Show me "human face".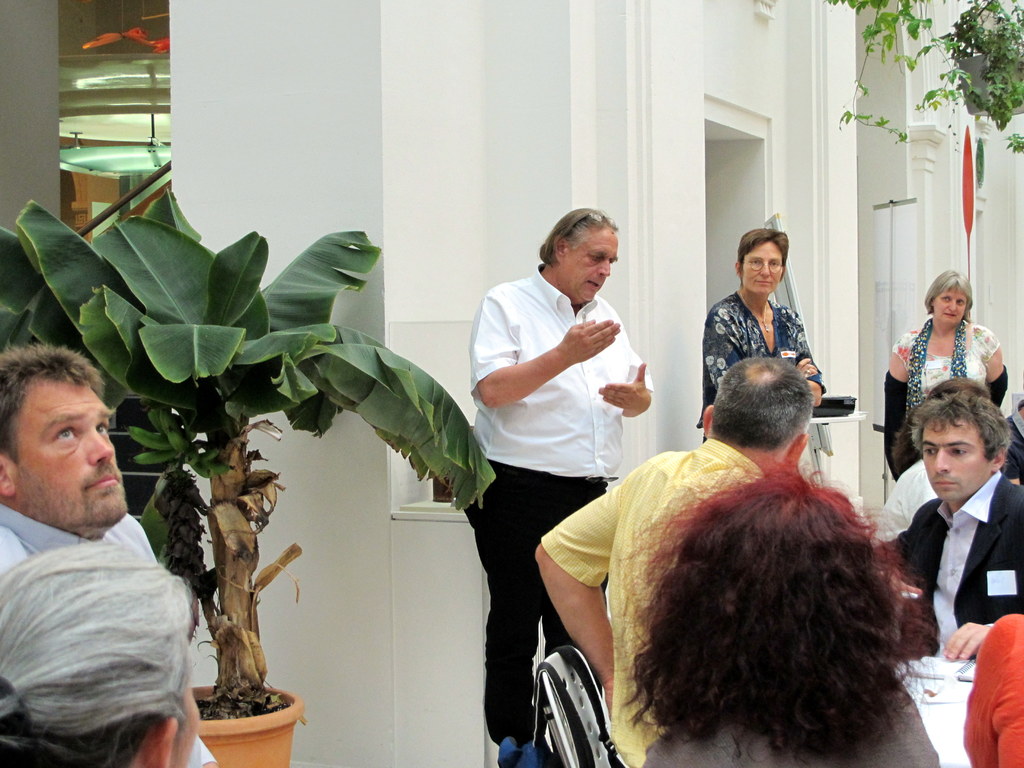
"human face" is here: x1=743 y1=241 x2=785 y2=289.
